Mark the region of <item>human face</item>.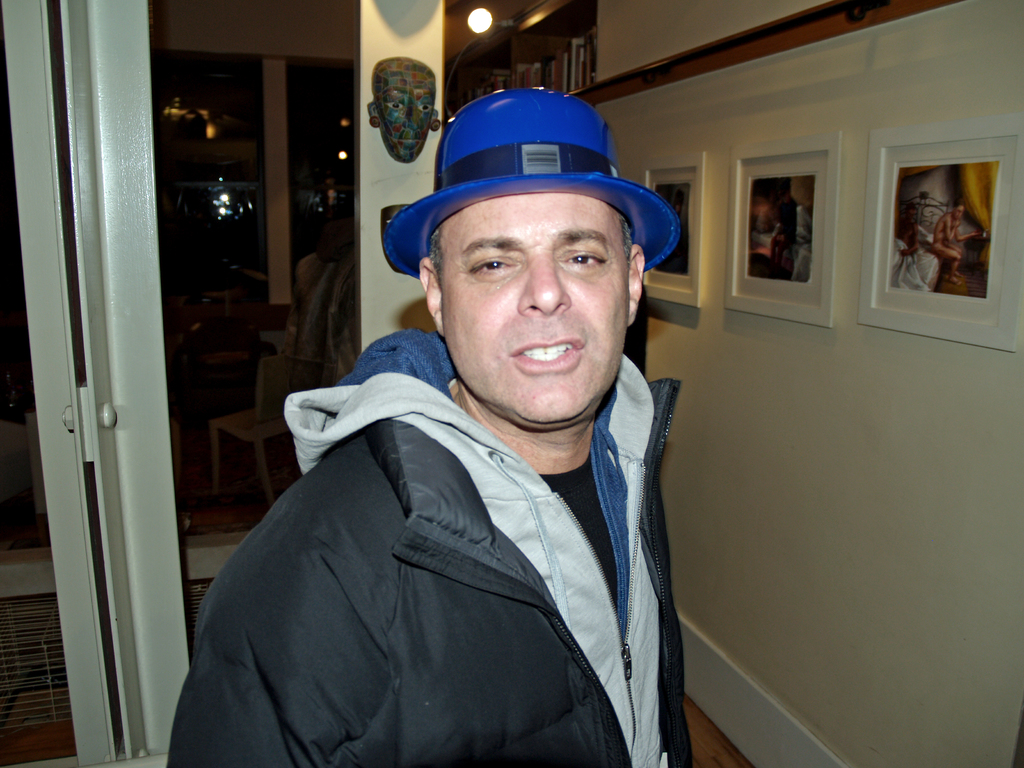
Region: <region>438, 192, 628, 434</region>.
